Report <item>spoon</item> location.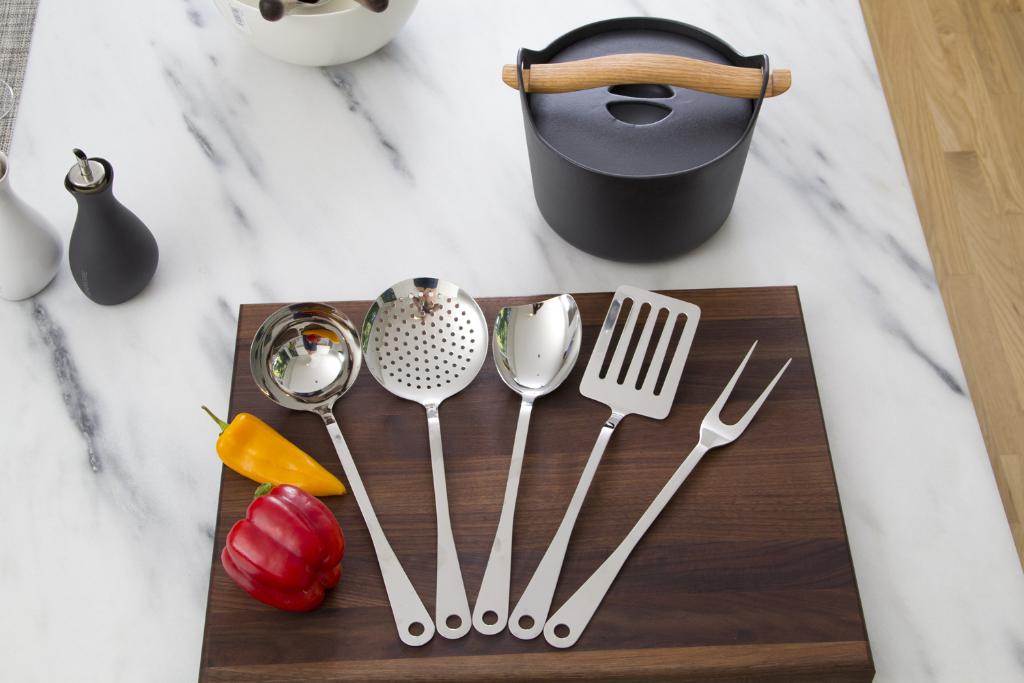
Report: Rect(471, 290, 581, 633).
